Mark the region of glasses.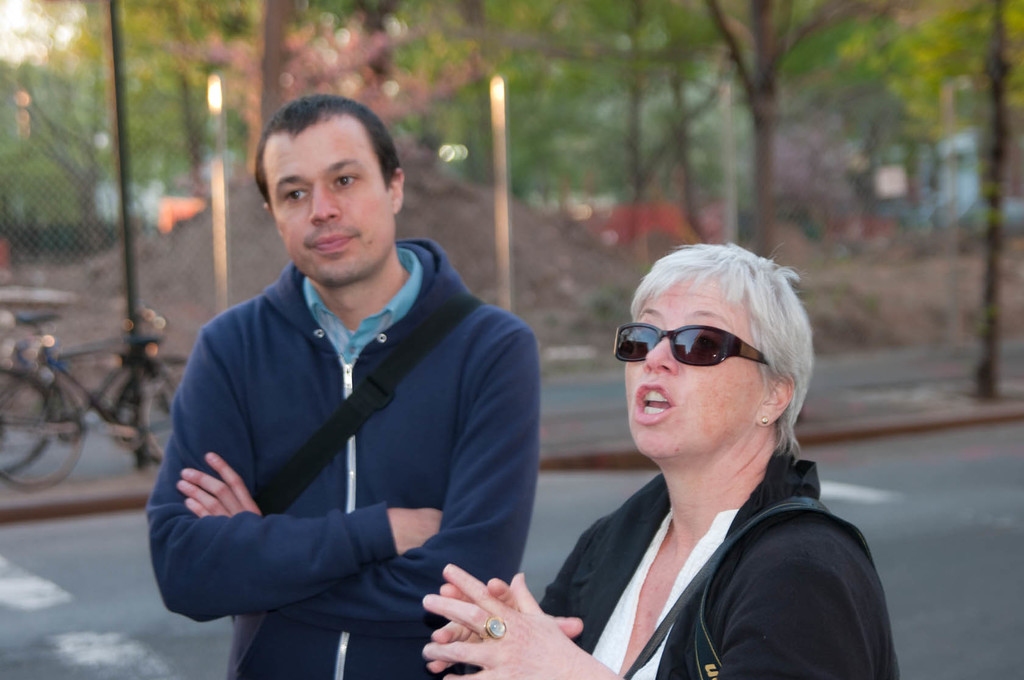
Region: l=616, t=331, r=788, b=381.
